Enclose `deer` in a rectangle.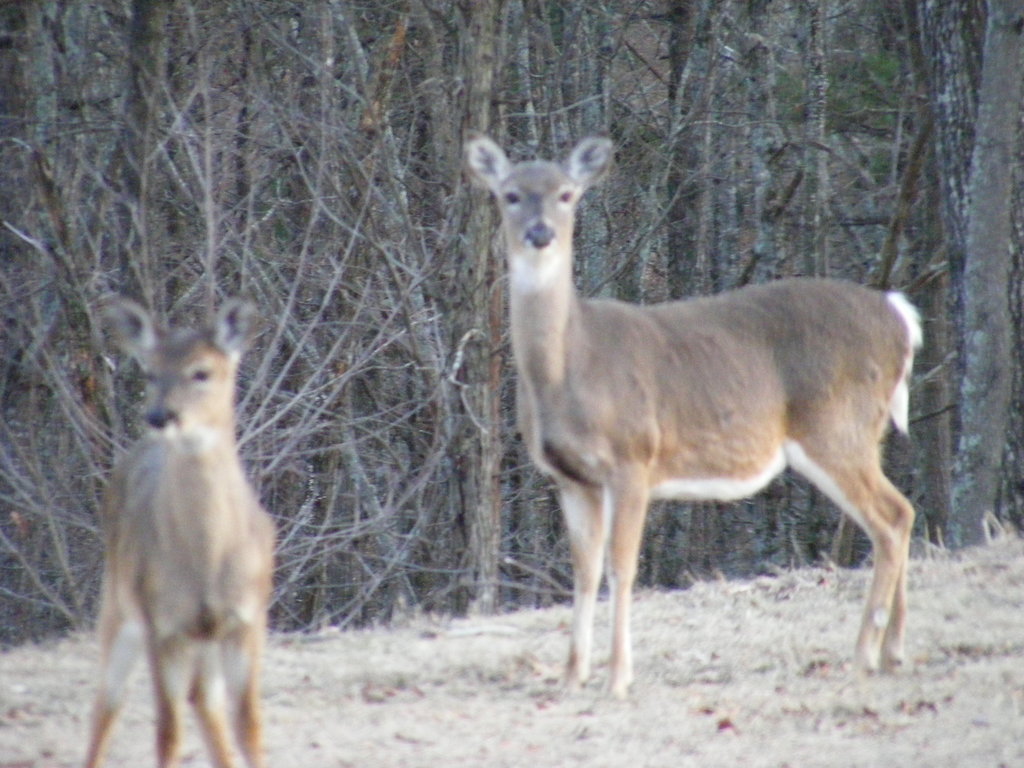
left=83, top=298, right=270, bottom=767.
